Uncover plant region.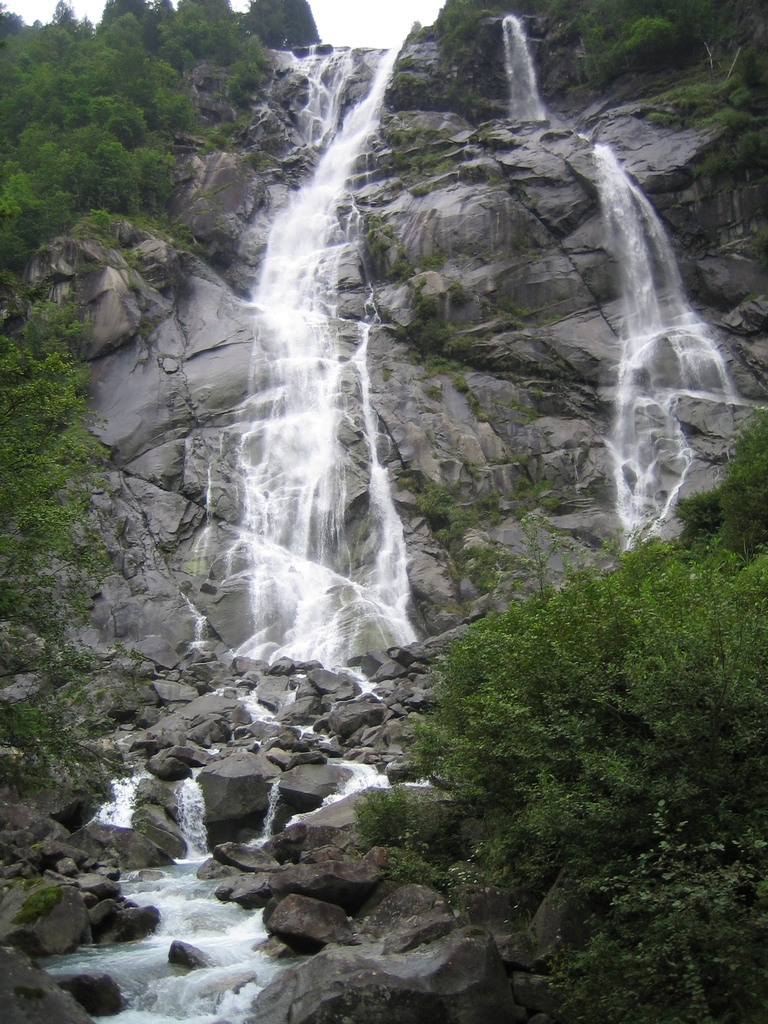
Uncovered: x1=15, y1=883, x2=66, y2=923.
